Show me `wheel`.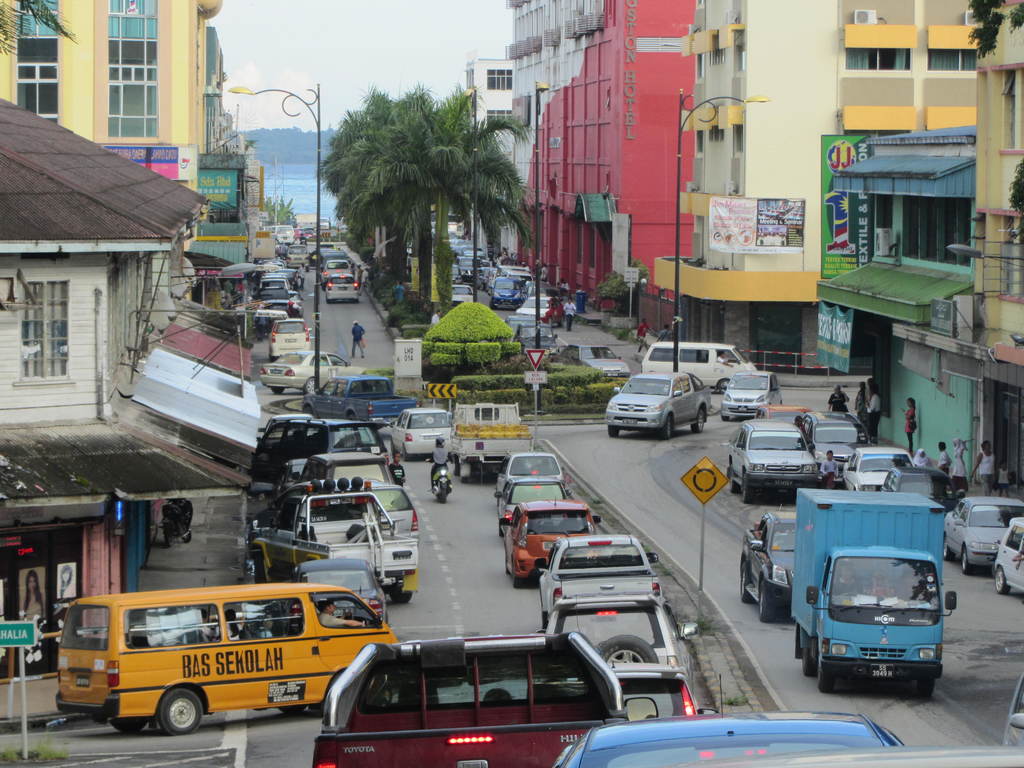
`wheel` is here: {"x1": 513, "y1": 569, "x2": 525, "y2": 590}.
